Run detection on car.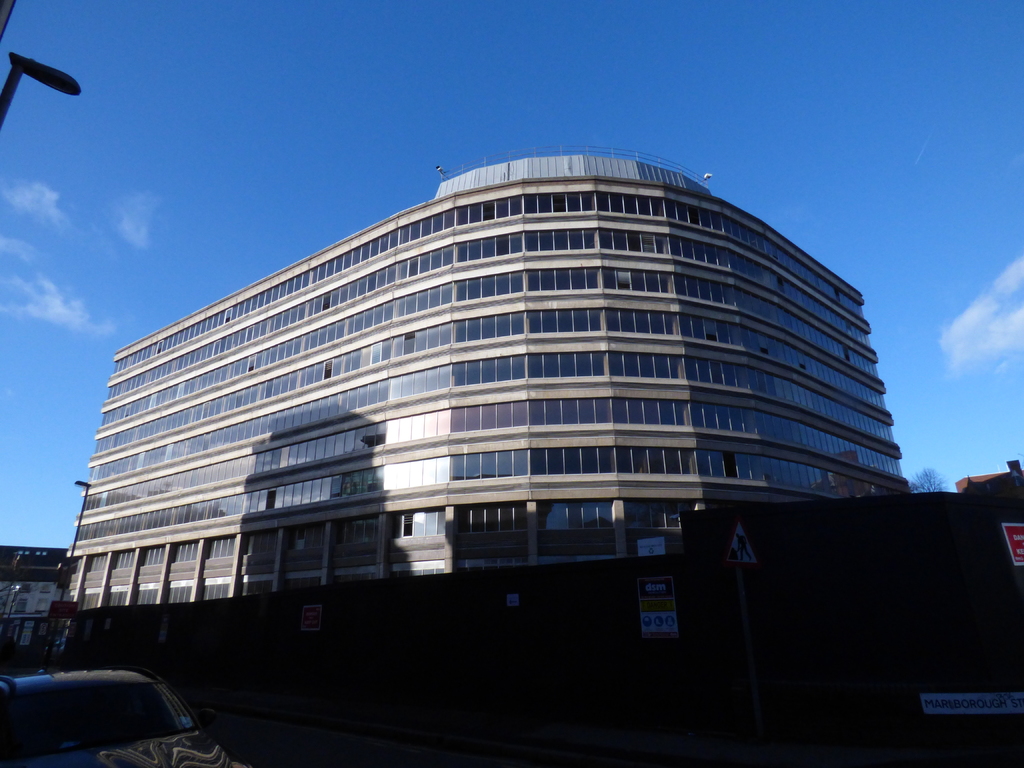
Result: l=0, t=668, r=244, b=766.
